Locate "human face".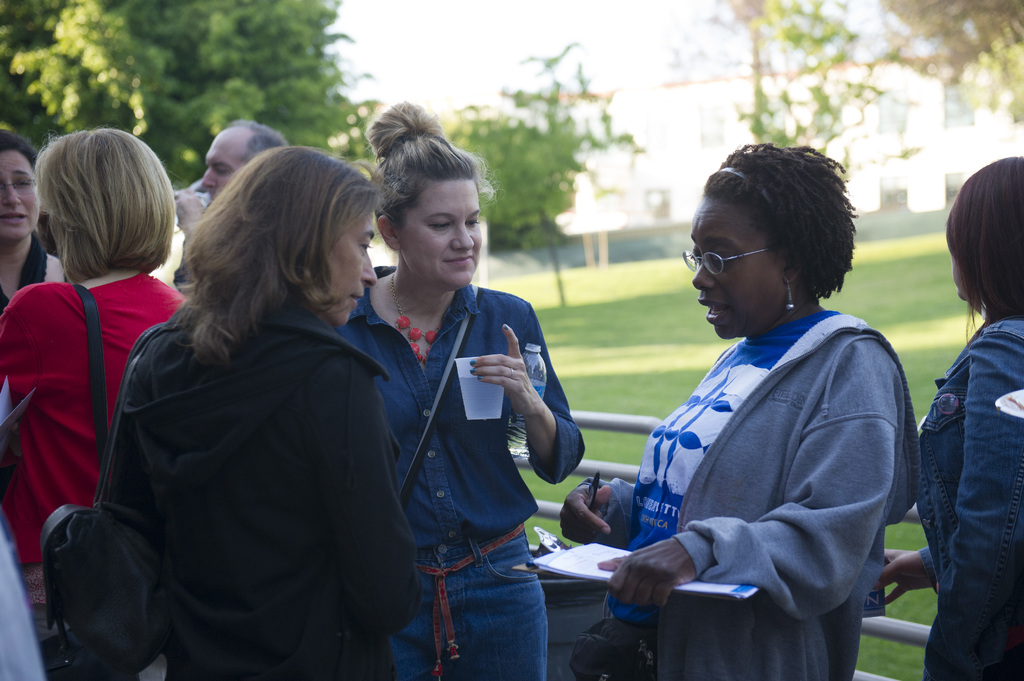
Bounding box: {"left": 205, "top": 125, "right": 250, "bottom": 200}.
